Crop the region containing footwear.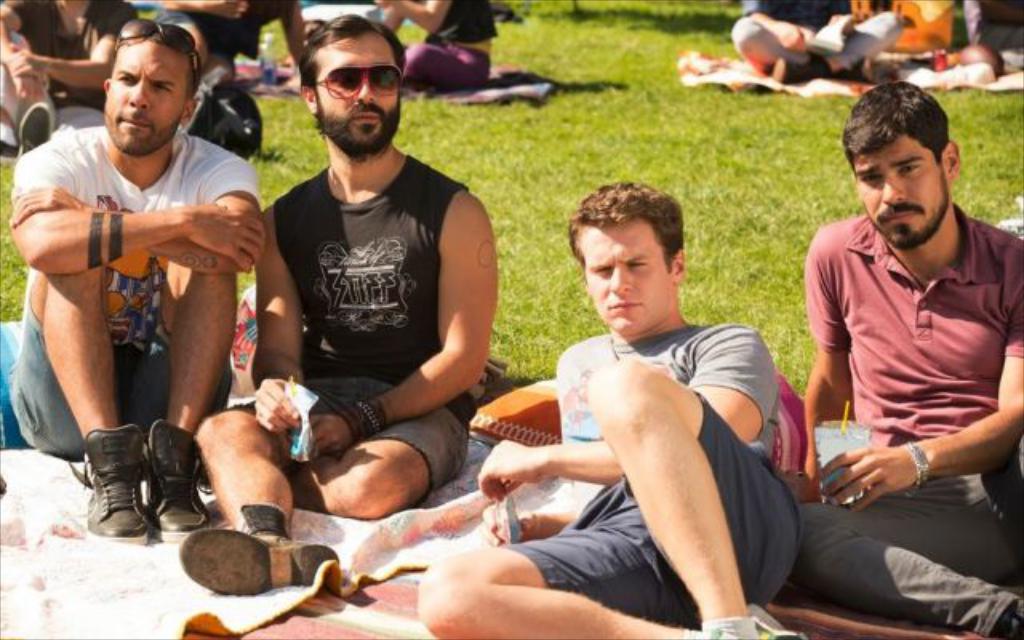
Crop region: l=69, t=418, r=149, b=541.
